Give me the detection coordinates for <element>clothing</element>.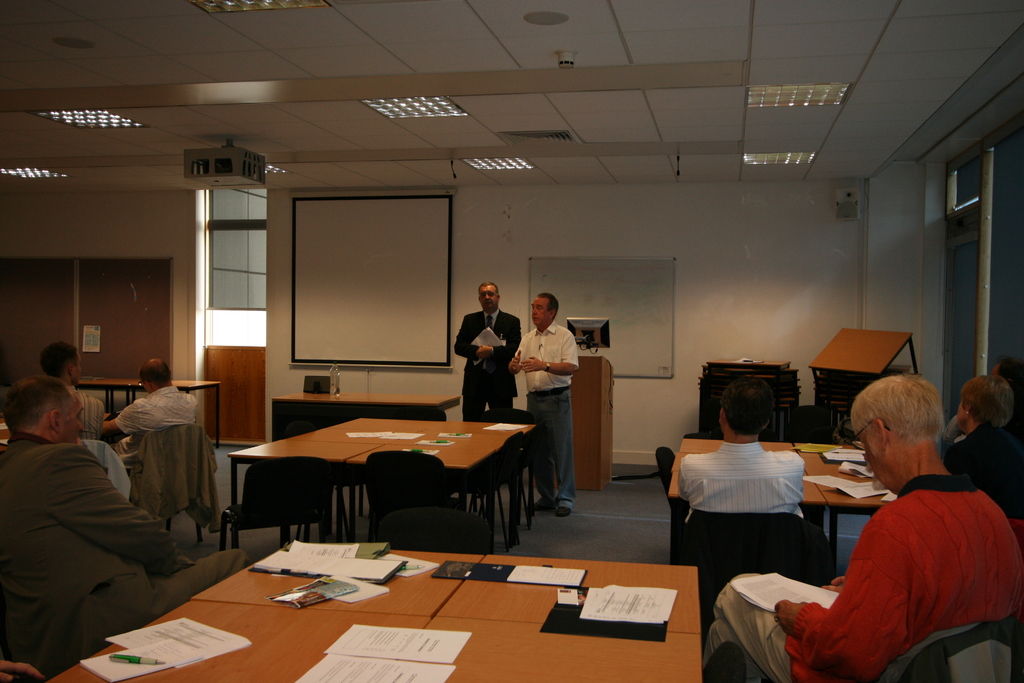
[x1=784, y1=477, x2=1021, y2=682].
